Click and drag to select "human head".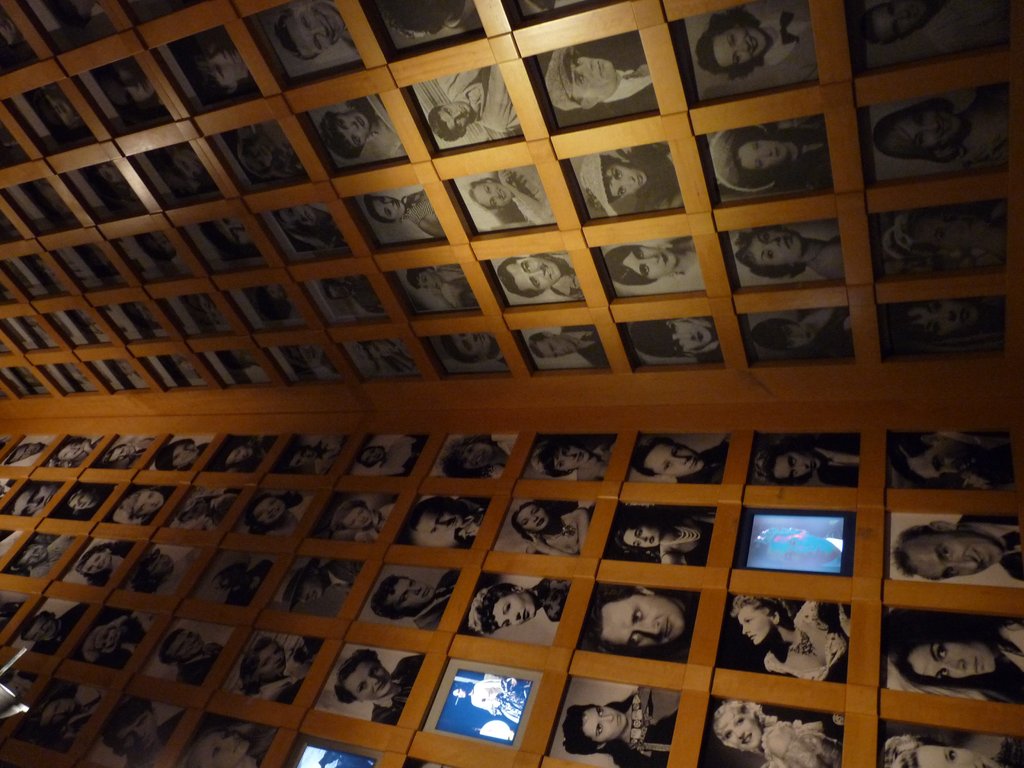
Selection: [x1=880, y1=207, x2=999, y2=264].
